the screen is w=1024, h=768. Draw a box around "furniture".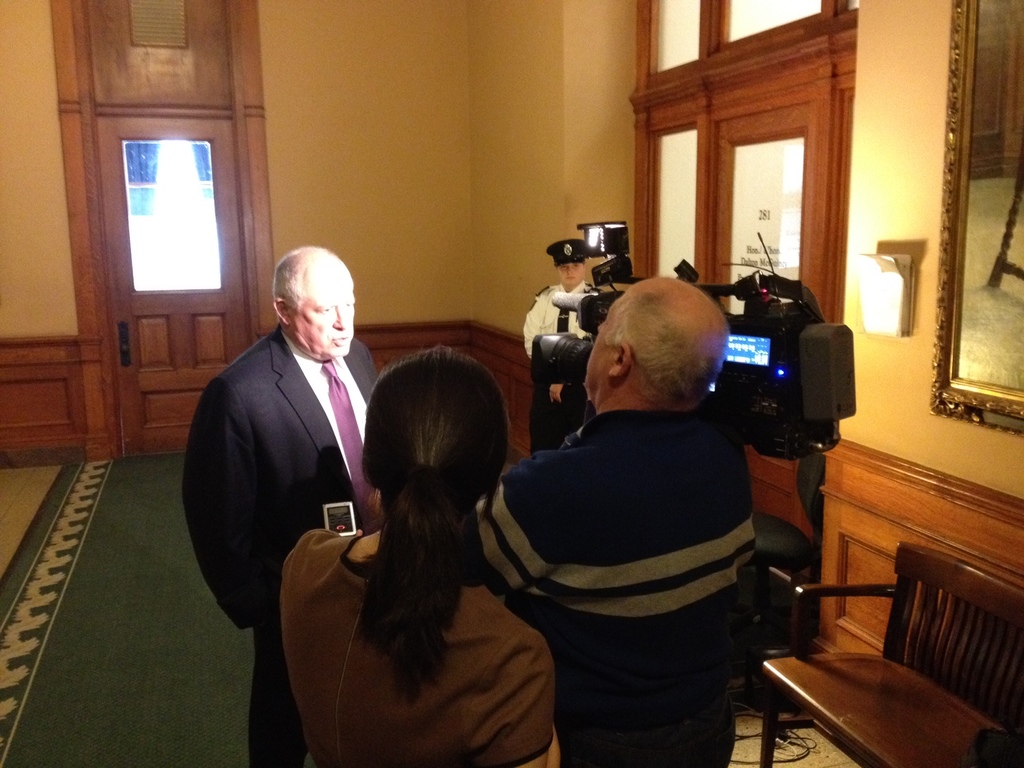
left=742, top=510, right=813, bottom=696.
